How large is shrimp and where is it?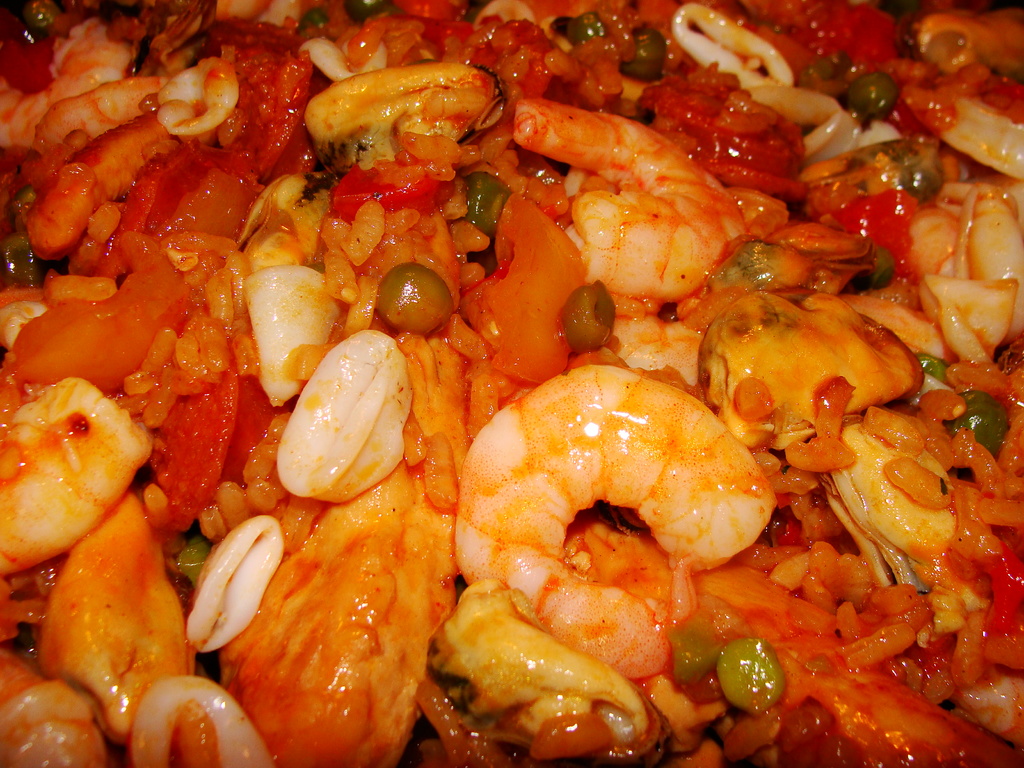
Bounding box: [513, 99, 748, 305].
